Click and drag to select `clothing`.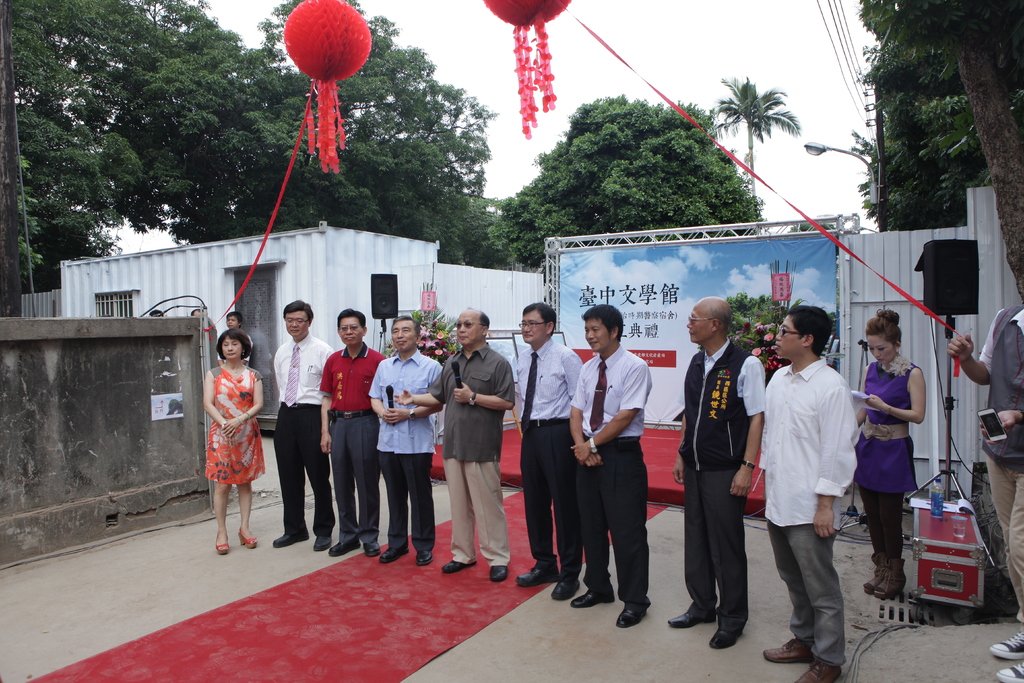
Selection: select_region(424, 345, 516, 566).
